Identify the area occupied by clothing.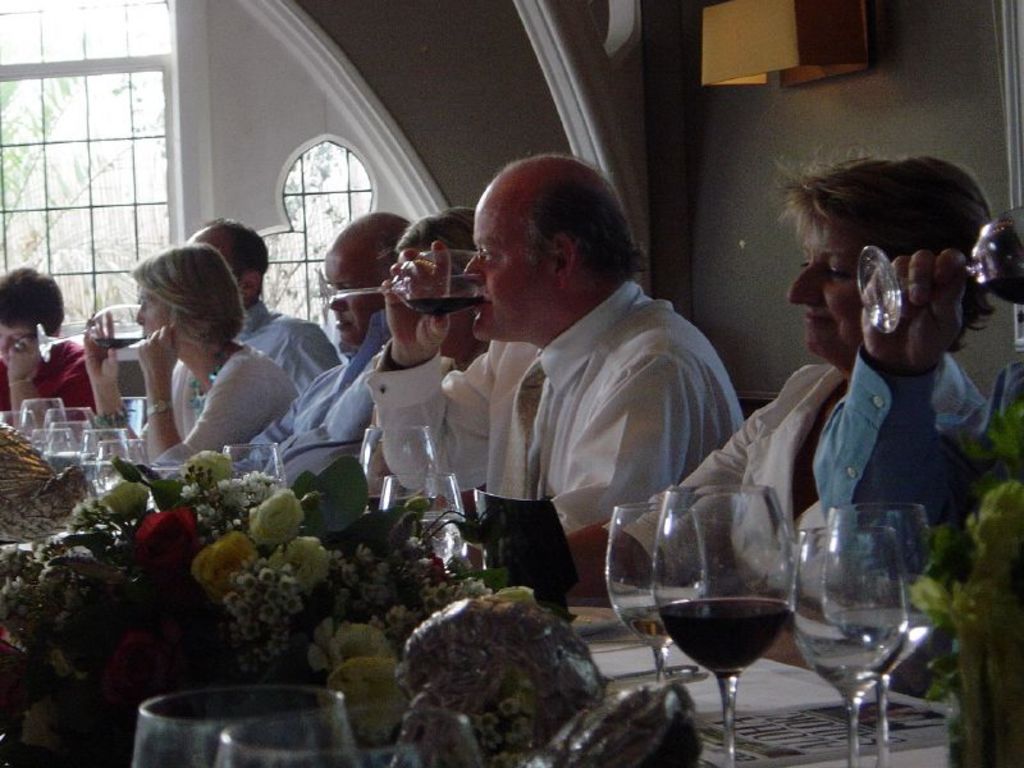
Area: box=[466, 257, 767, 635].
